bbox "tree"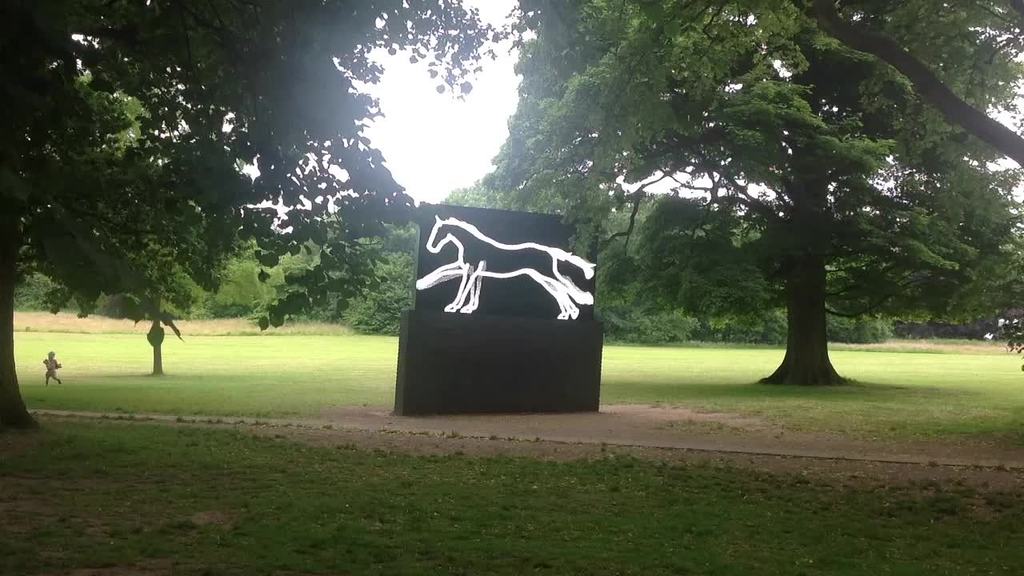
<bbox>944, 194, 1023, 365</bbox>
